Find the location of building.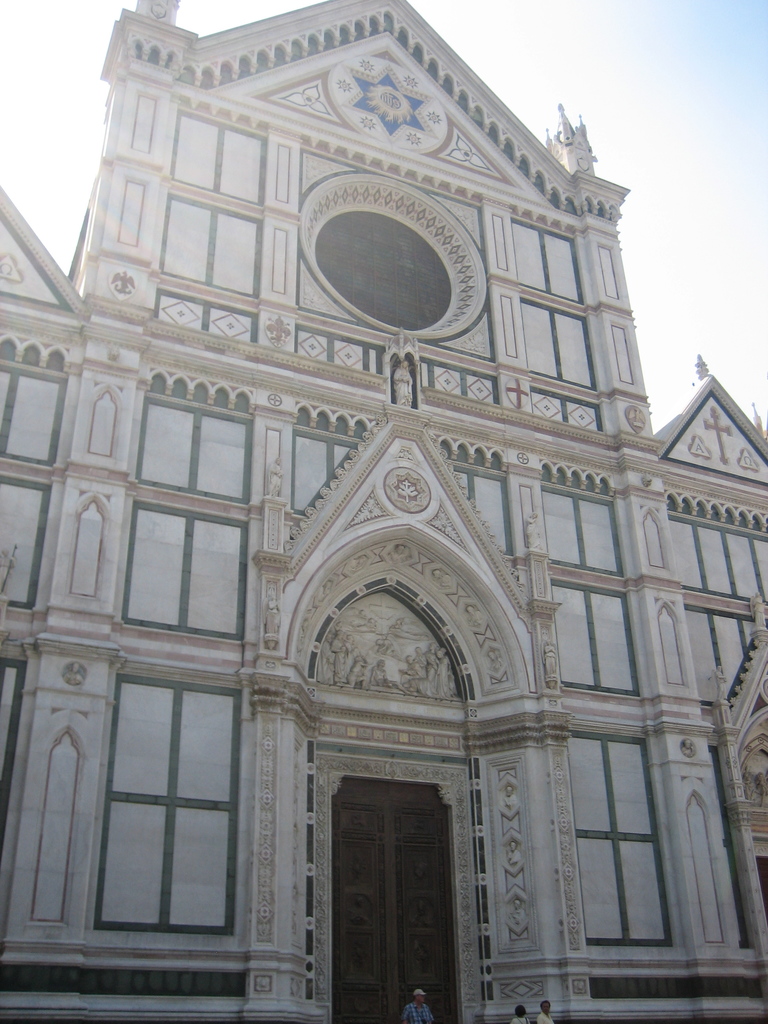
Location: <box>0,0,767,1023</box>.
